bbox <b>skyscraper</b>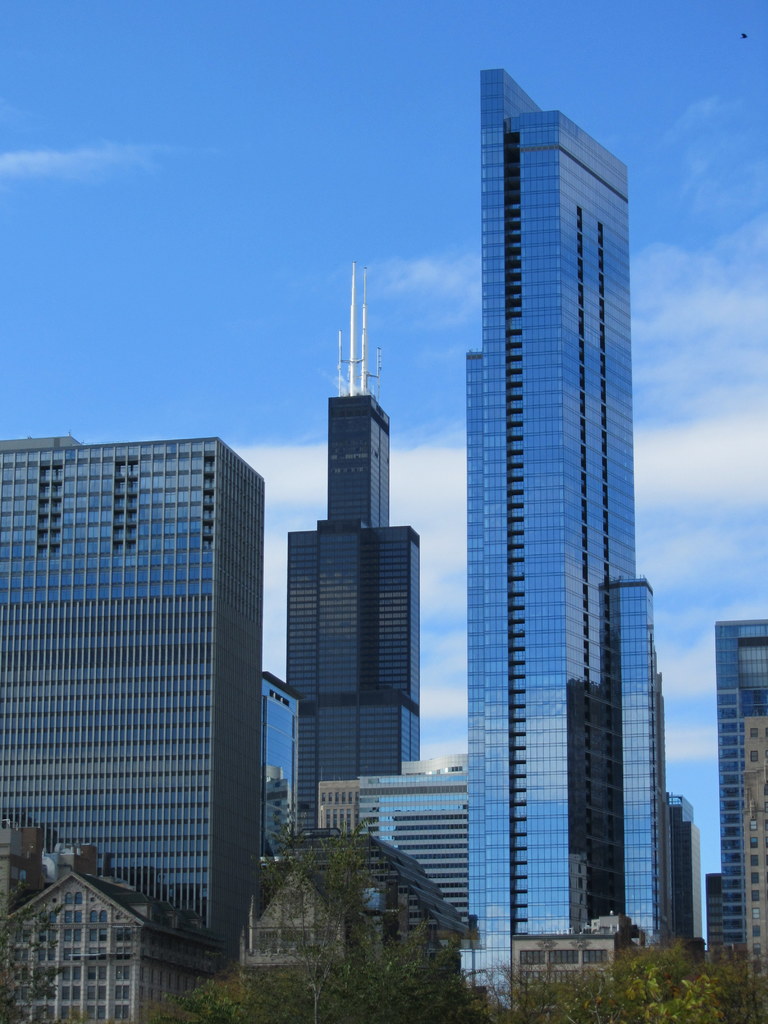
(left=712, top=620, right=767, bottom=1011)
